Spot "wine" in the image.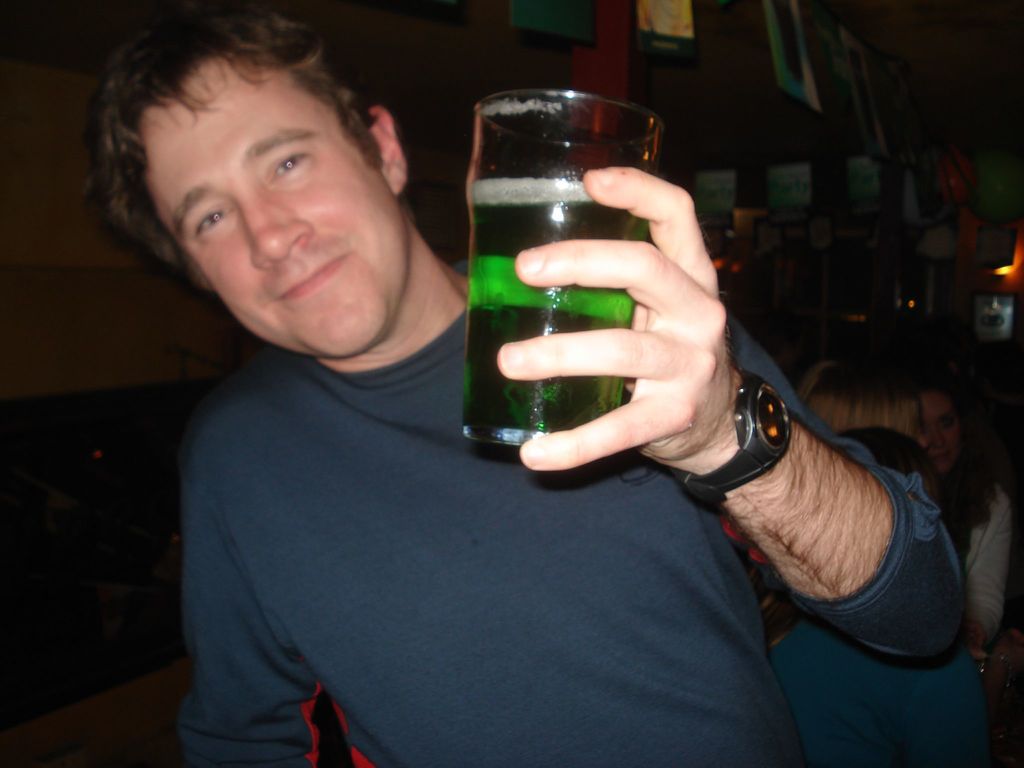
"wine" found at region(458, 83, 696, 499).
